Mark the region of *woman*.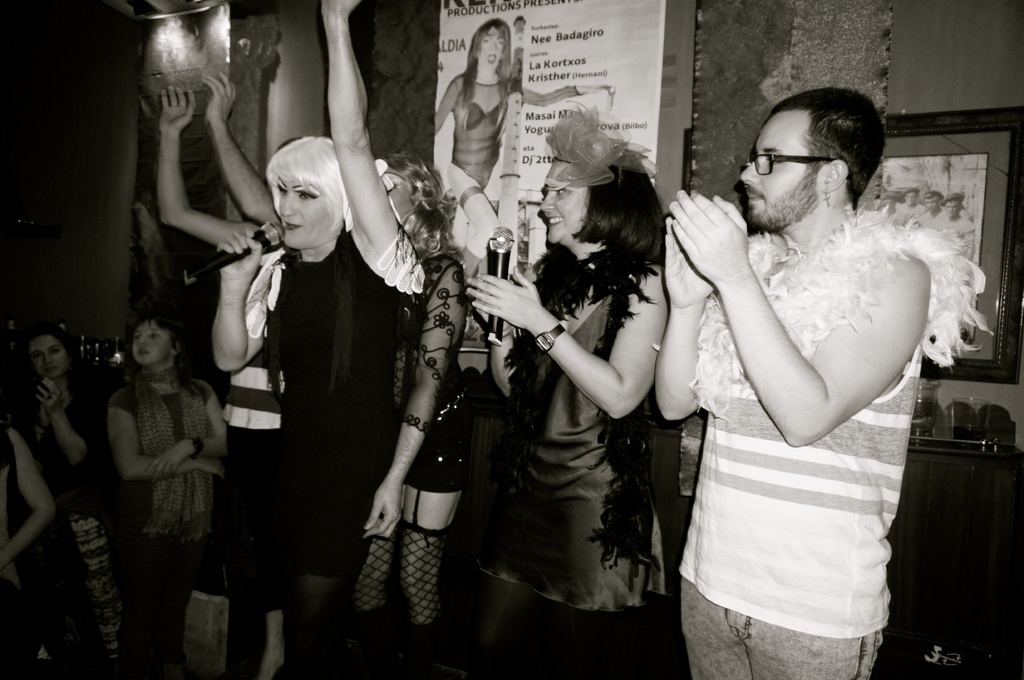
Region: 91, 315, 244, 665.
